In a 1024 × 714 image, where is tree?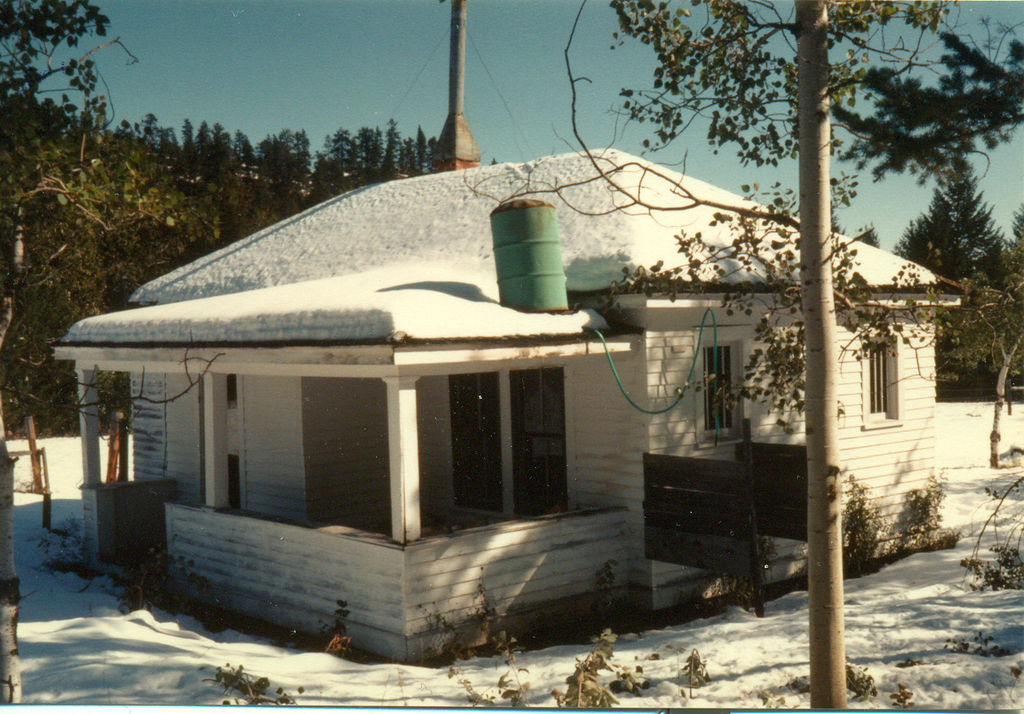
bbox=(309, 131, 432, 215).
